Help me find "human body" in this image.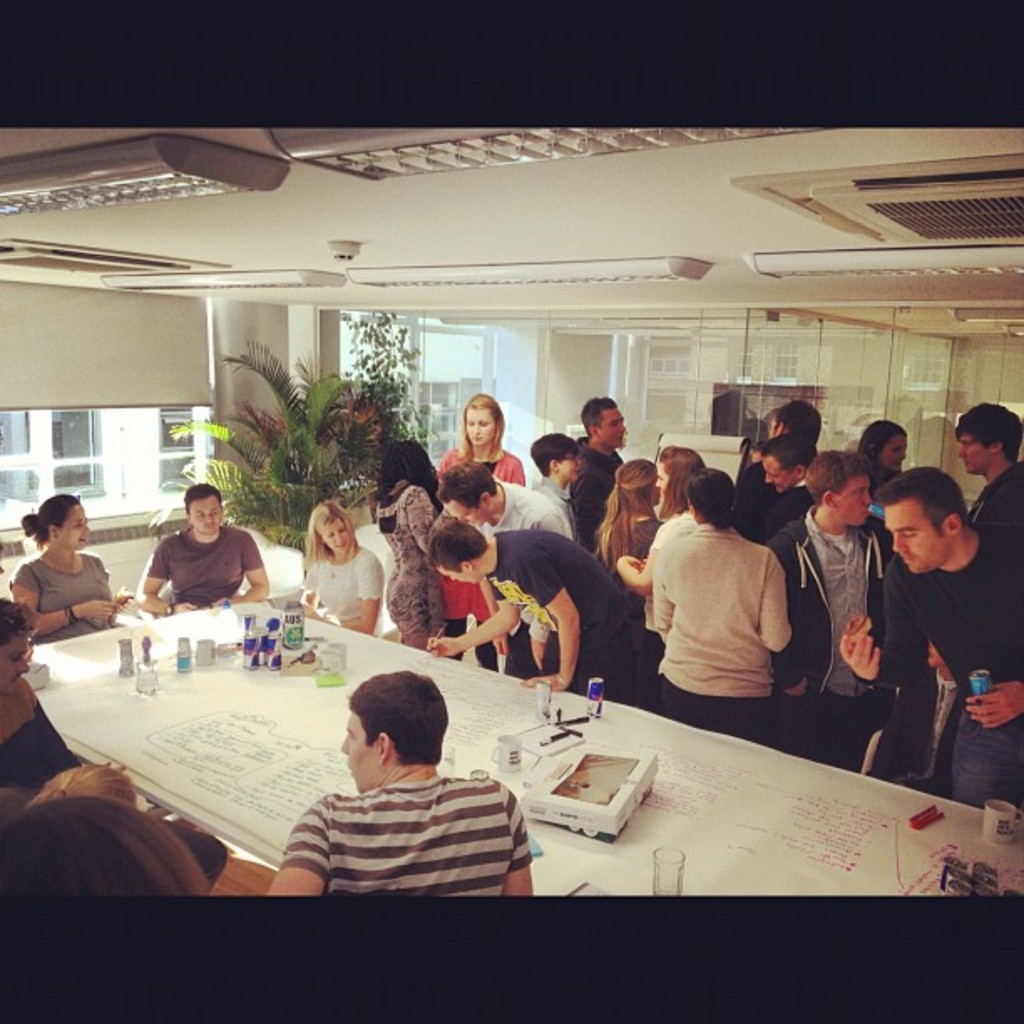
Found it: x1=264 y1=671 x2=530 y2=897.
